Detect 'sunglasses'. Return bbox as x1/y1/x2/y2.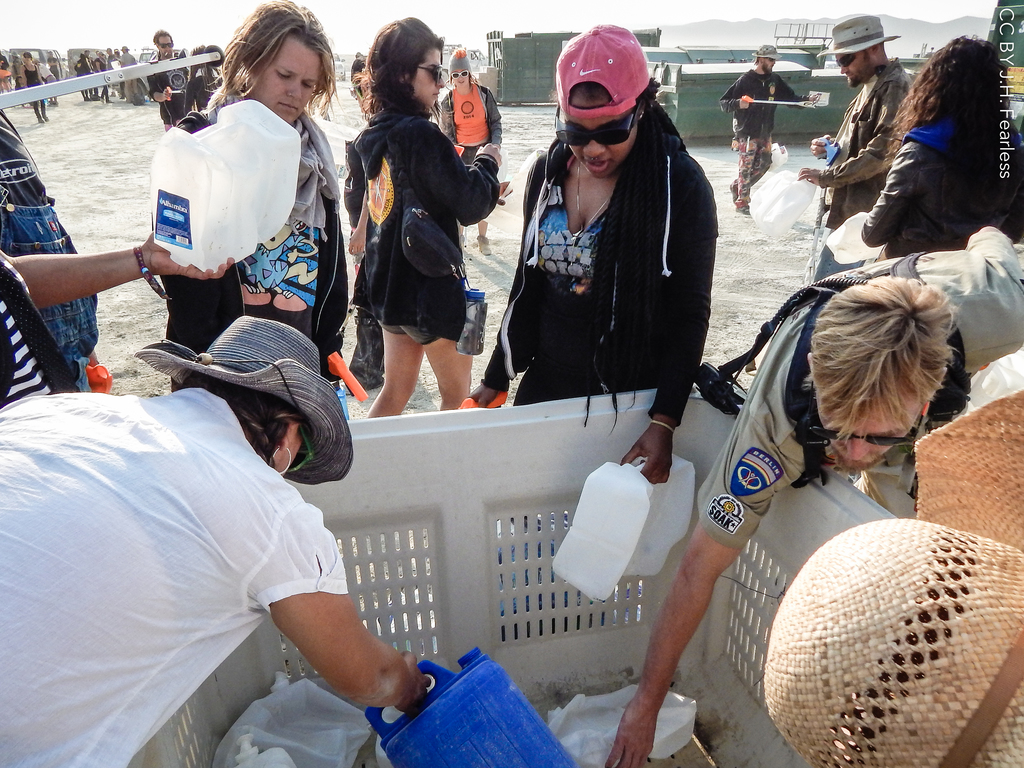
157/44/172/51.
